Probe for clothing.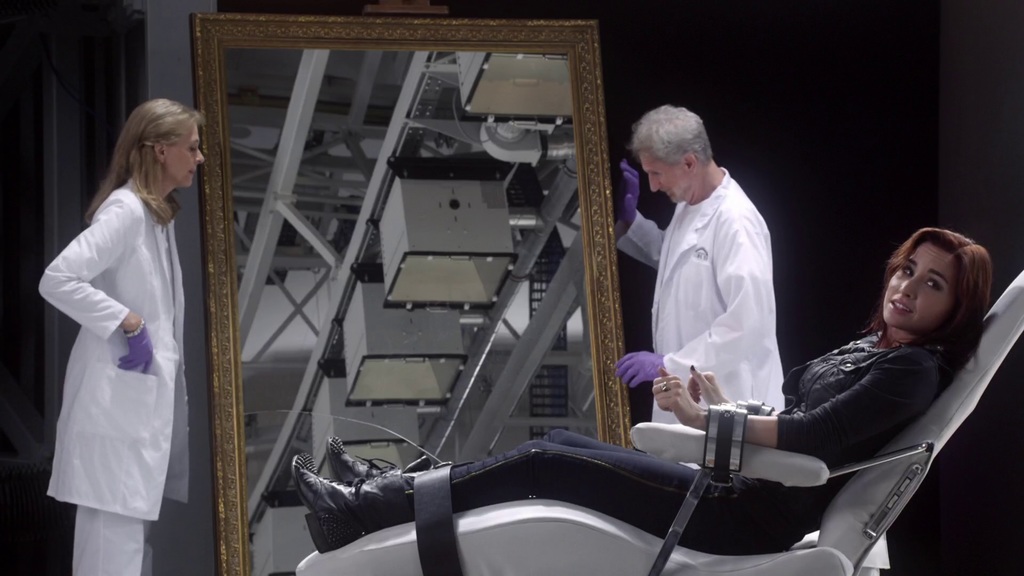
Probe result: [355, 309, 958, 529].
